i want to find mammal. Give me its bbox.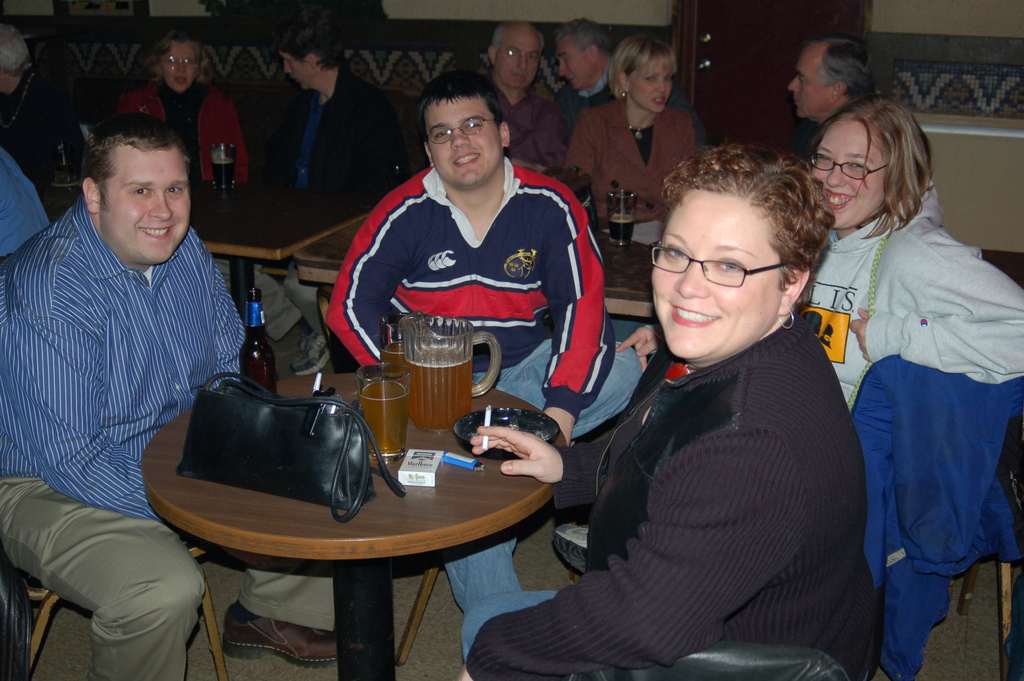
locate(490, 21, 559, 155).
